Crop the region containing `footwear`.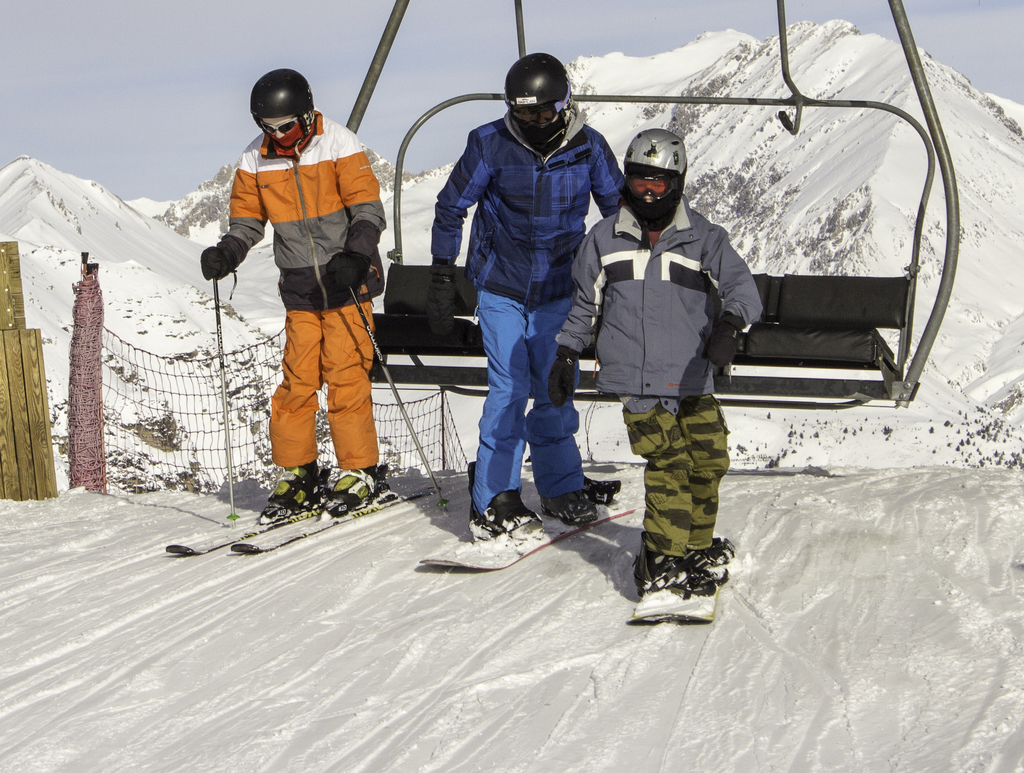
Crop region: 256:465:323:522.
